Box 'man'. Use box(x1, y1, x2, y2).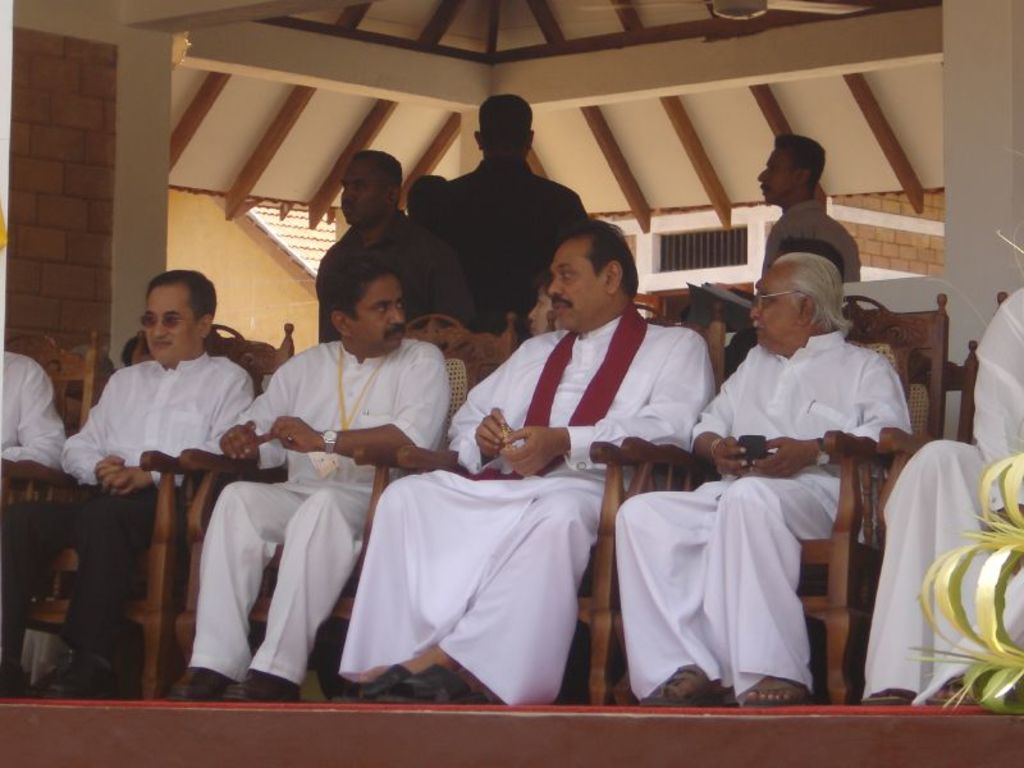
box(411, 91, 594, 340).
